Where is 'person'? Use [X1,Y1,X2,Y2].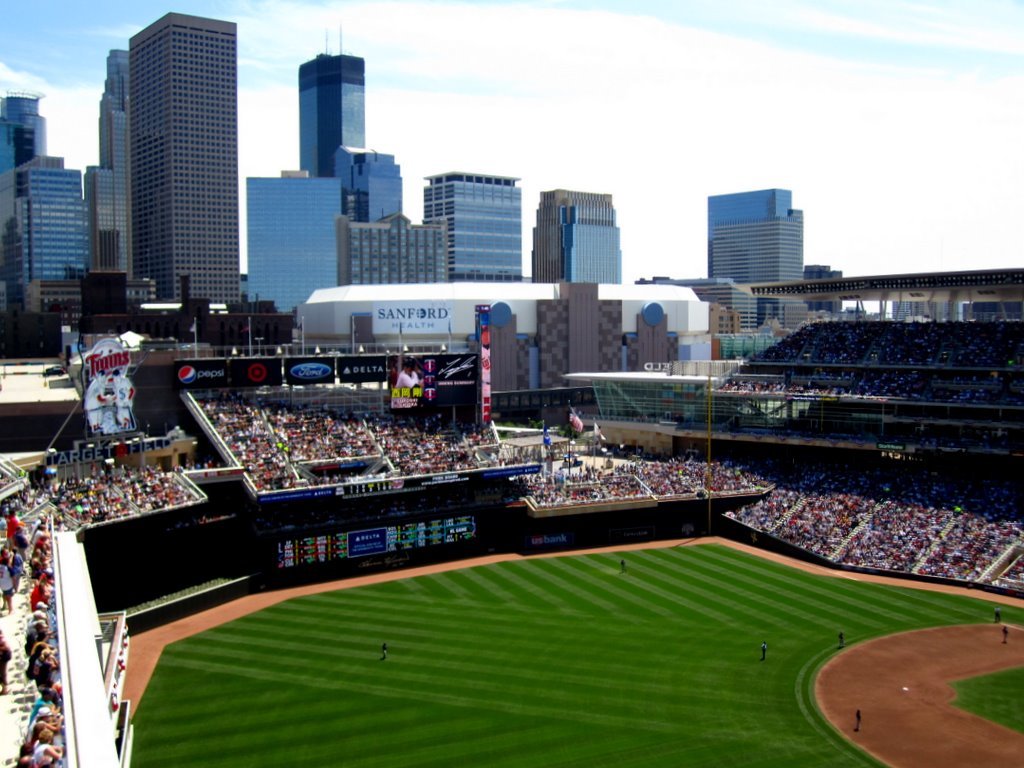
[837,626,850,652].
